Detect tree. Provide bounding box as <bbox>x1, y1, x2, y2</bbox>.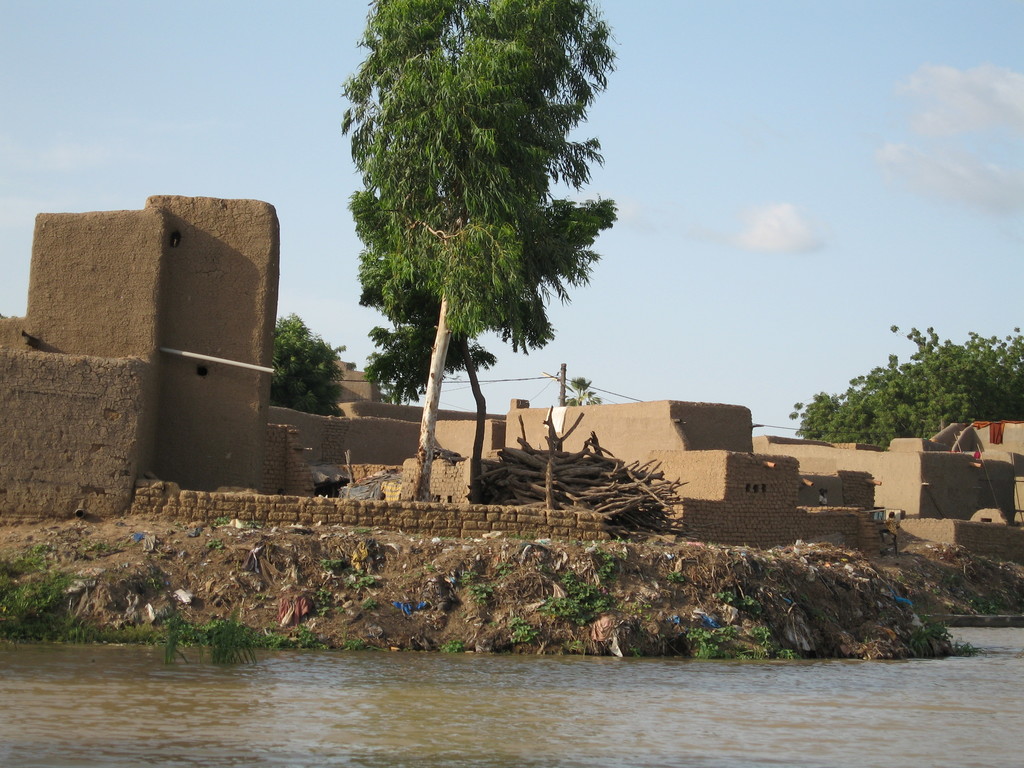
<bbox>330, 3, 623, 477</bbox>.
